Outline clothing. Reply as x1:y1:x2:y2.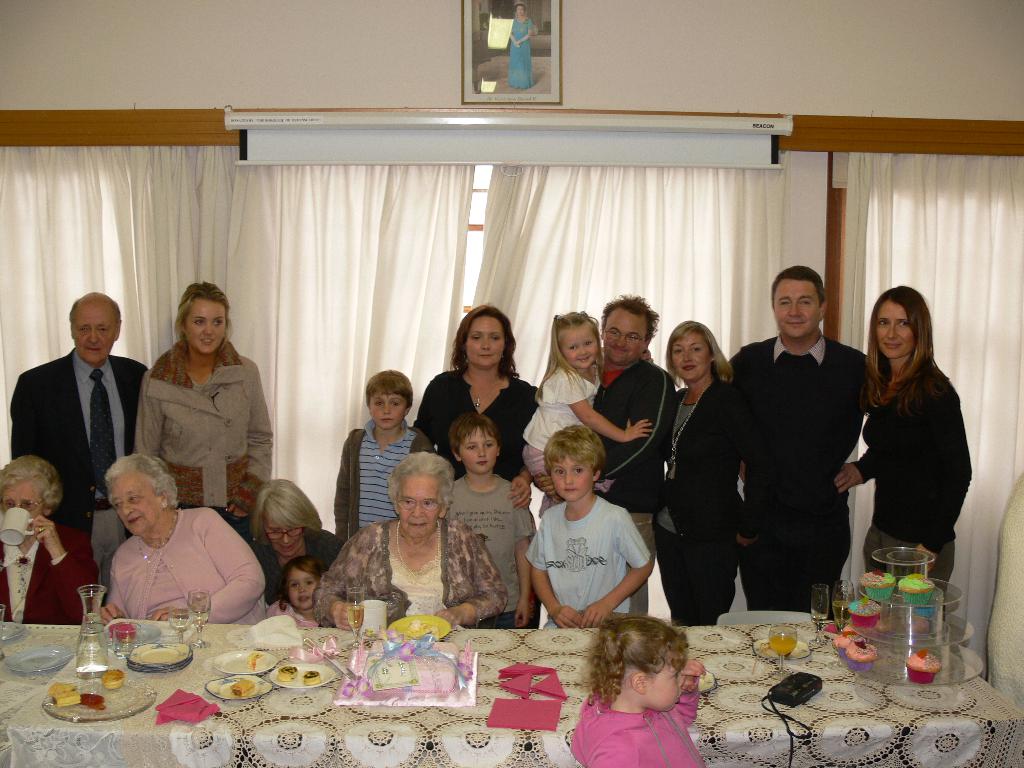
264:600:342:628.
